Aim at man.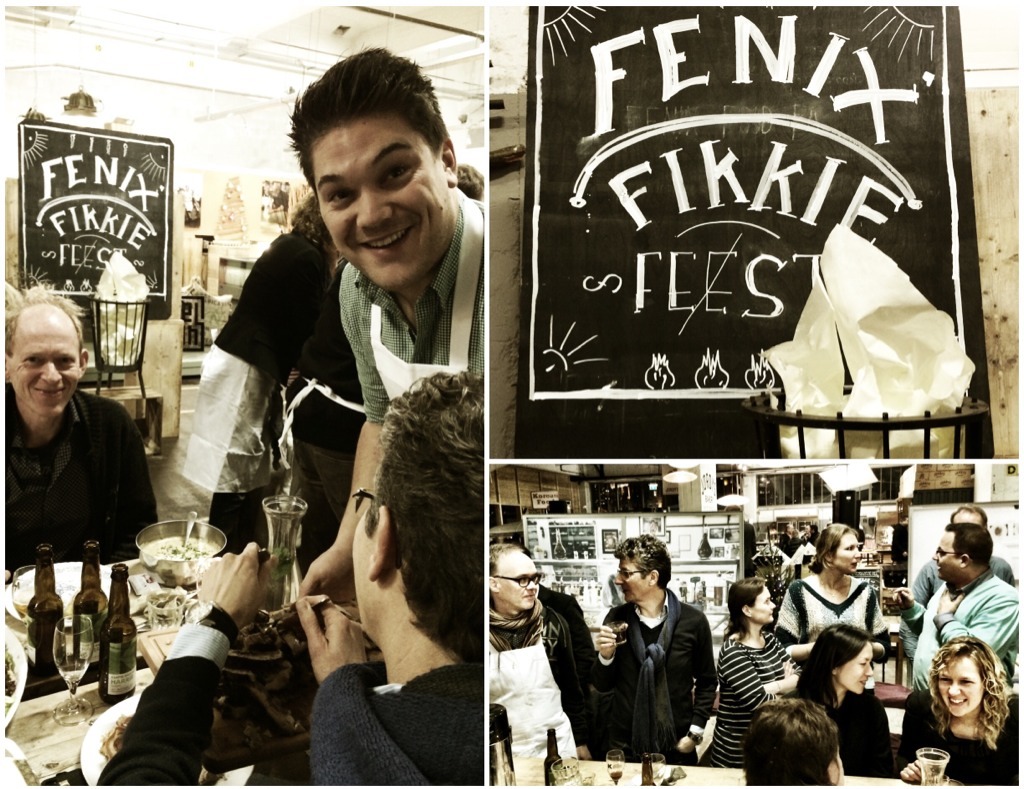
Aimed at l=897, t=523, r=1023, b=777.
